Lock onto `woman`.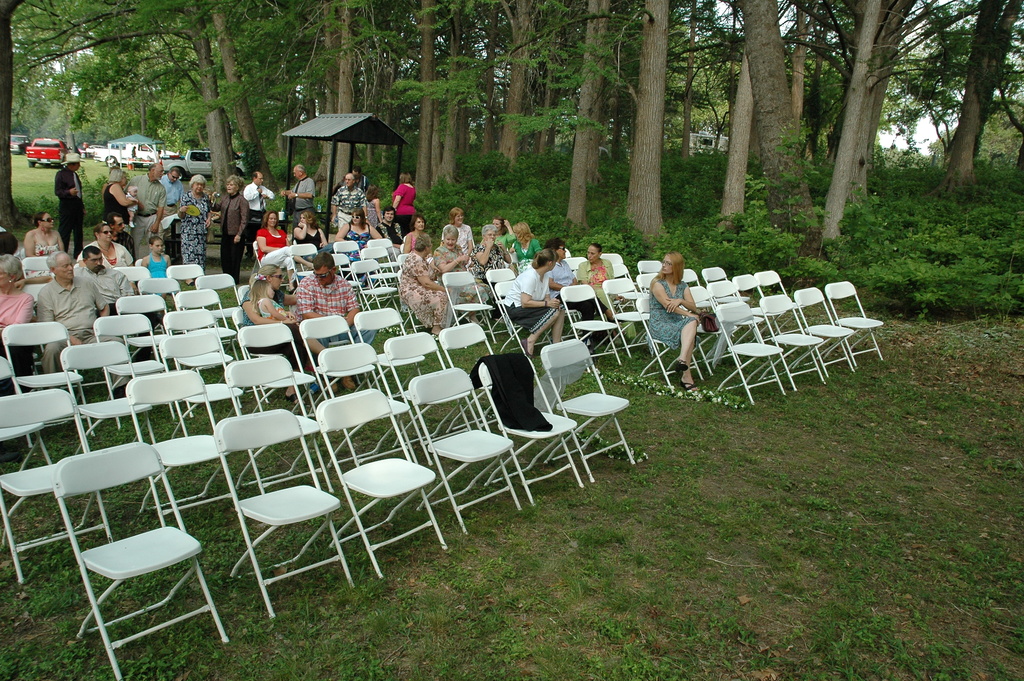
Locked: box(577, 241, 627, 320).
